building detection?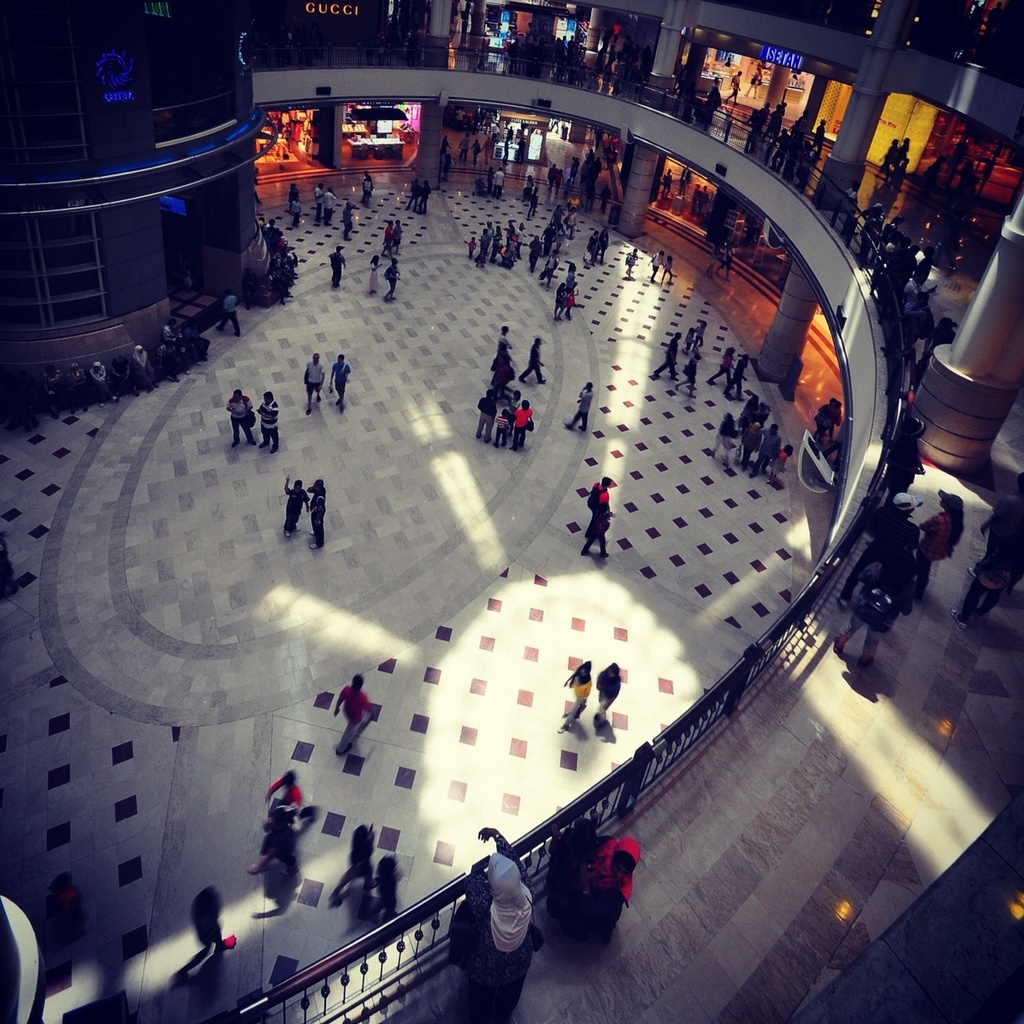
bbox=(0, 0, 1023, 1023)
